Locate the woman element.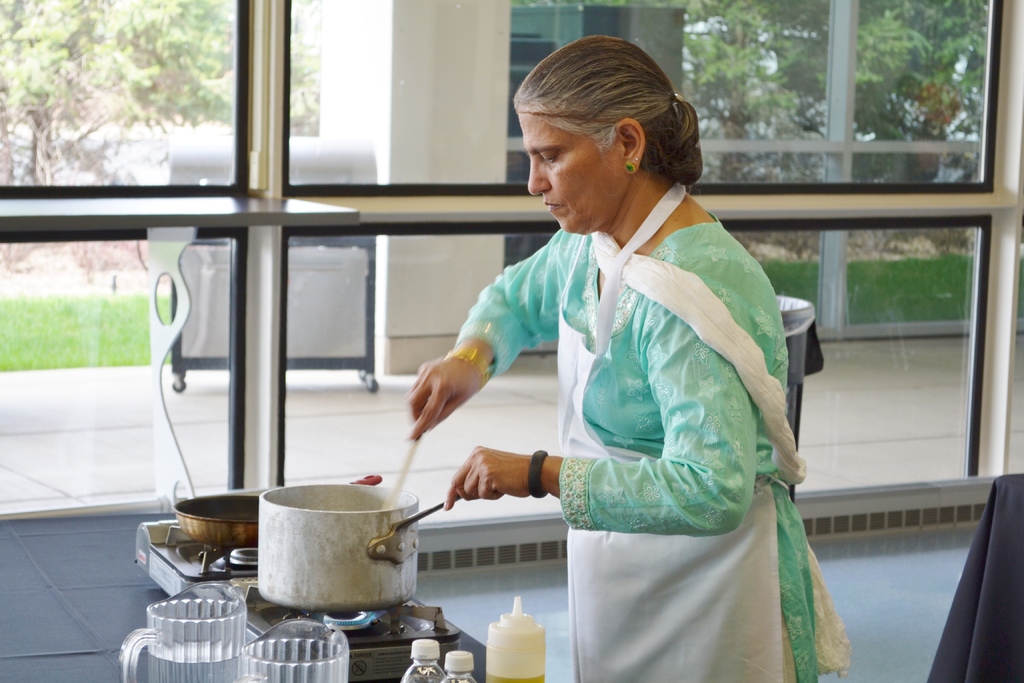
Element bbox: region(404, 34, 849, 682).
